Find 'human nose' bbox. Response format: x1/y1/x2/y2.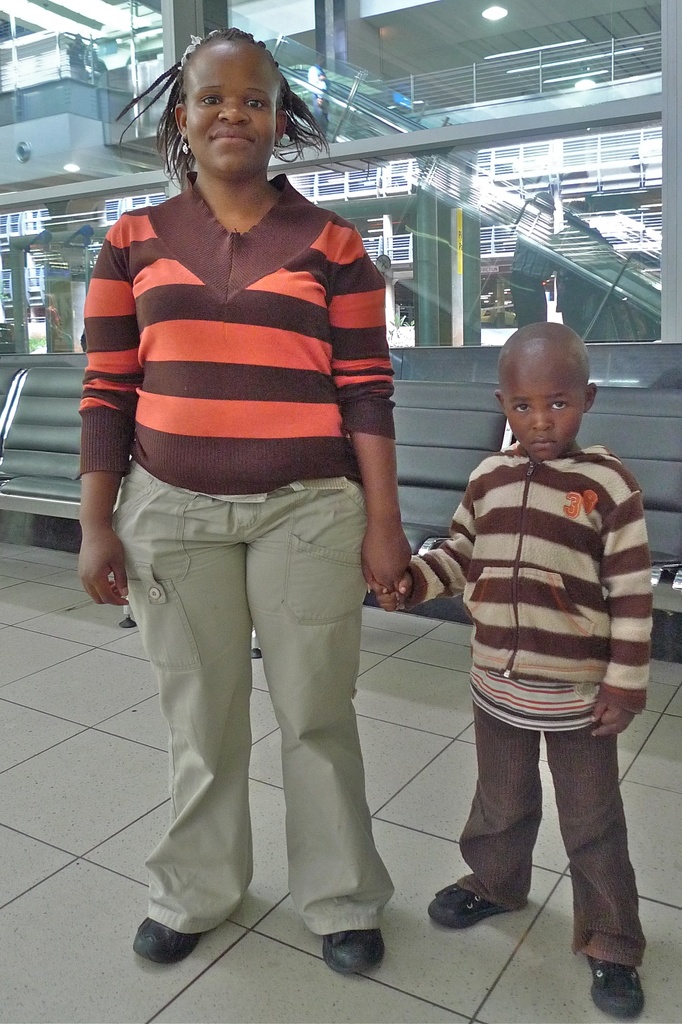
219/99/252/124.
